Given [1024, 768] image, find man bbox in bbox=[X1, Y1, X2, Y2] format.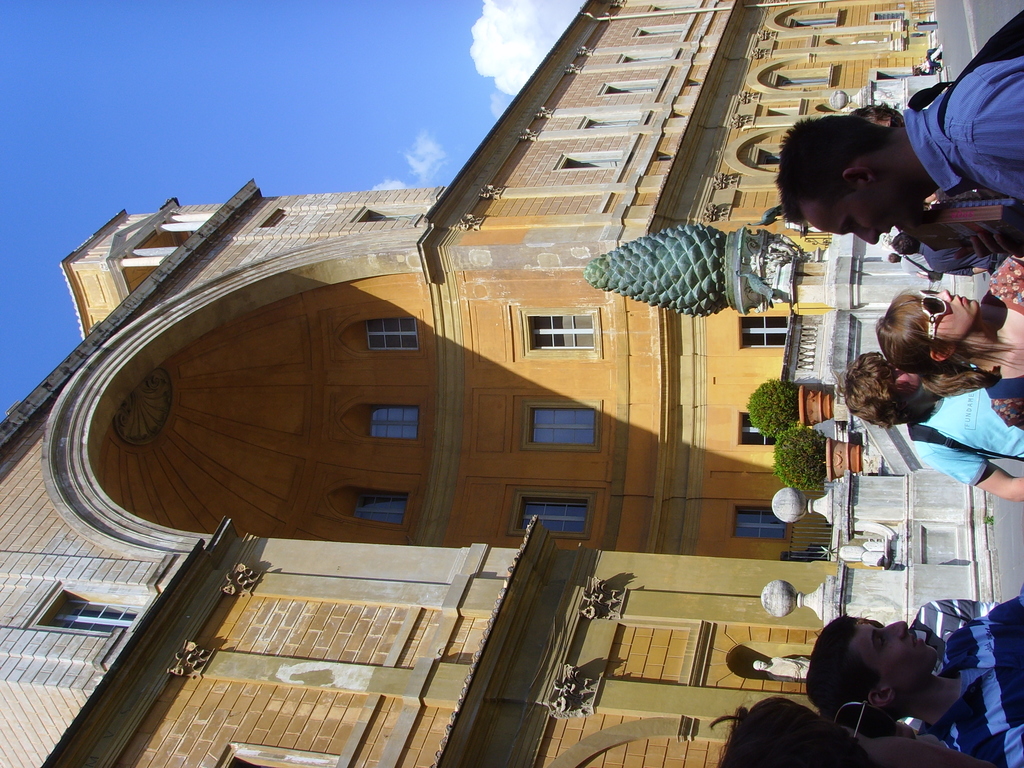
bbox=[777, 12, 1023, 264].
